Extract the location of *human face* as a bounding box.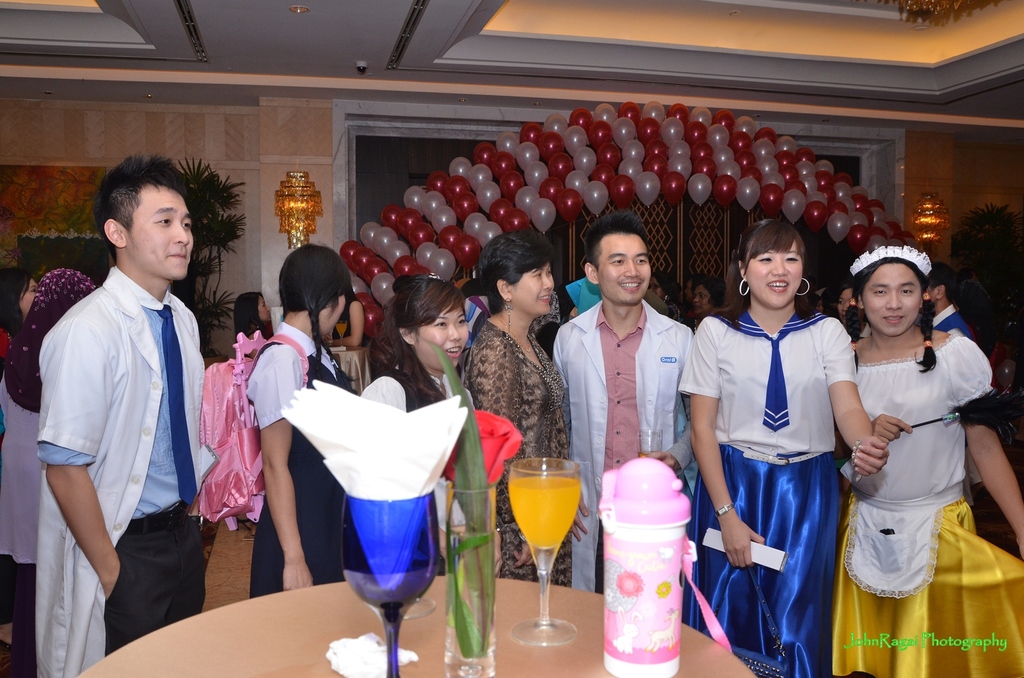
x1=596, y1=236, x2=652, y2=305.
